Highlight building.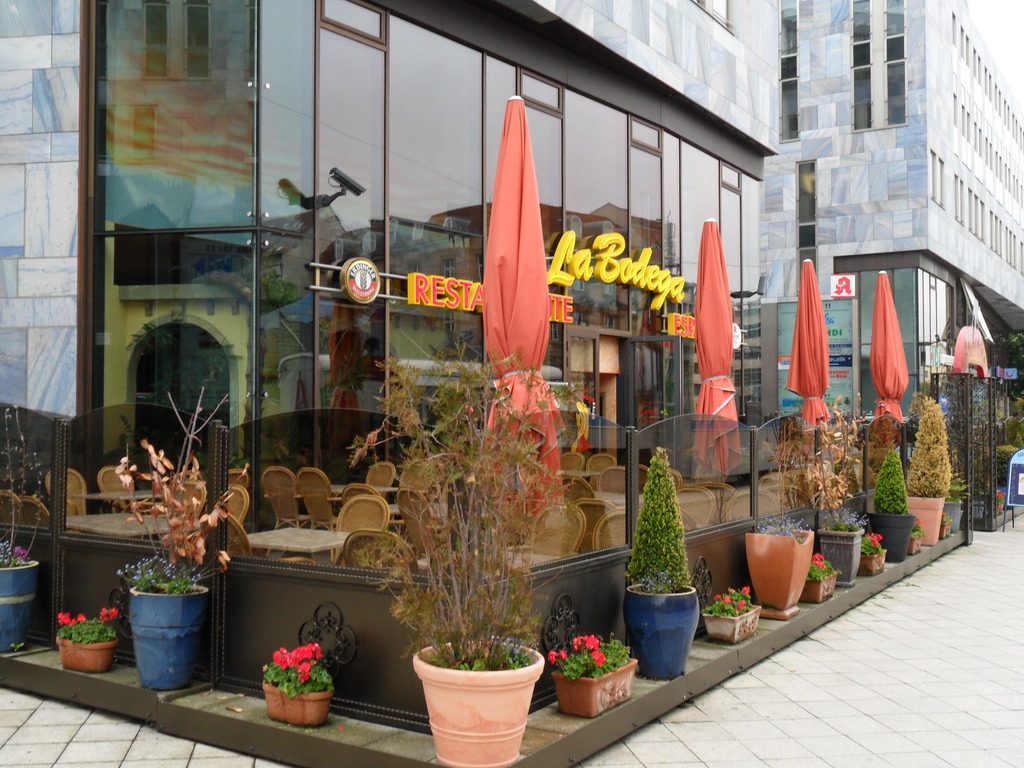
Highlighted region: 783 0 1023 419.
